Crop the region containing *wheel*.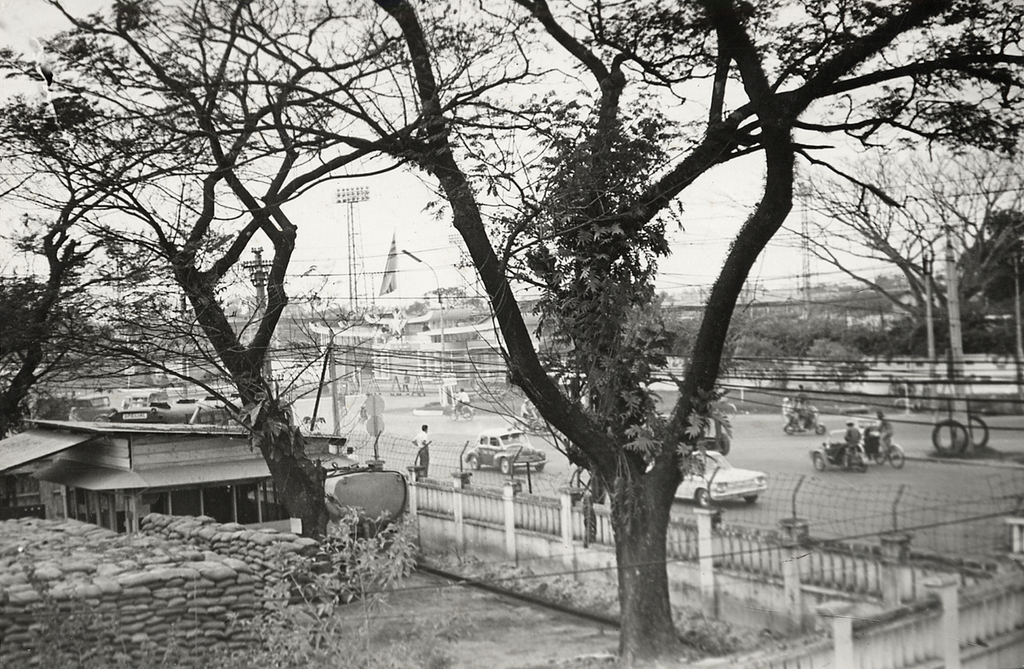
Crop region: left=500, top=458, right=509, bottom=475.
